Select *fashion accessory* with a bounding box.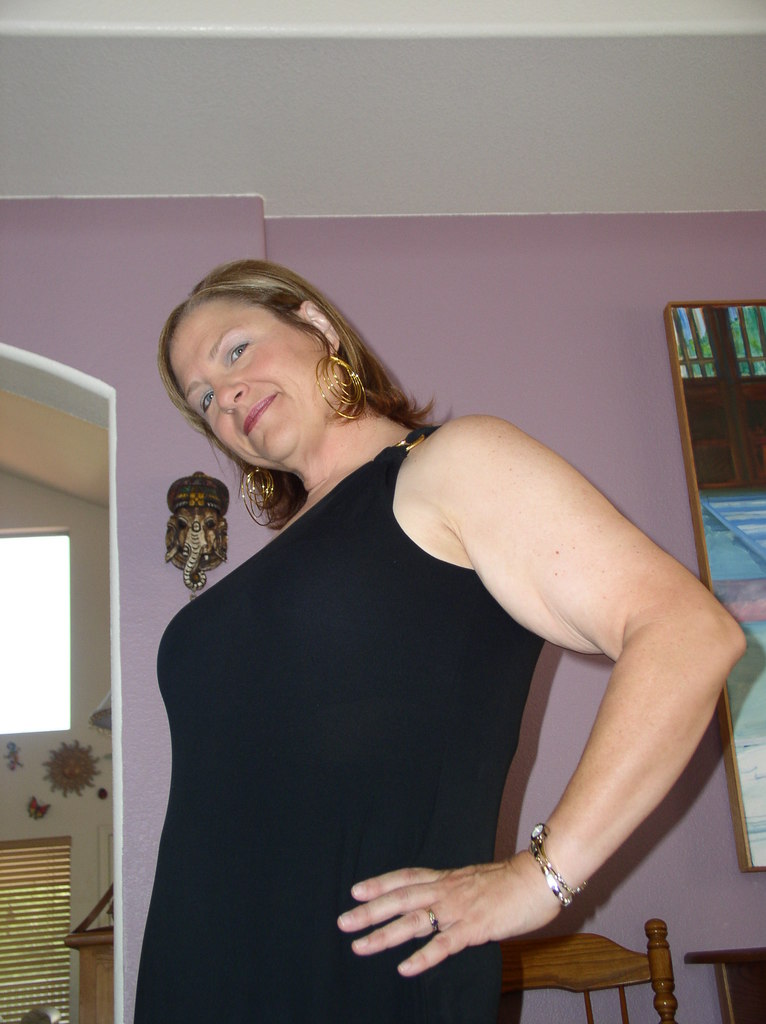
[x1=525, y1=823, x2=587, y2=915].
